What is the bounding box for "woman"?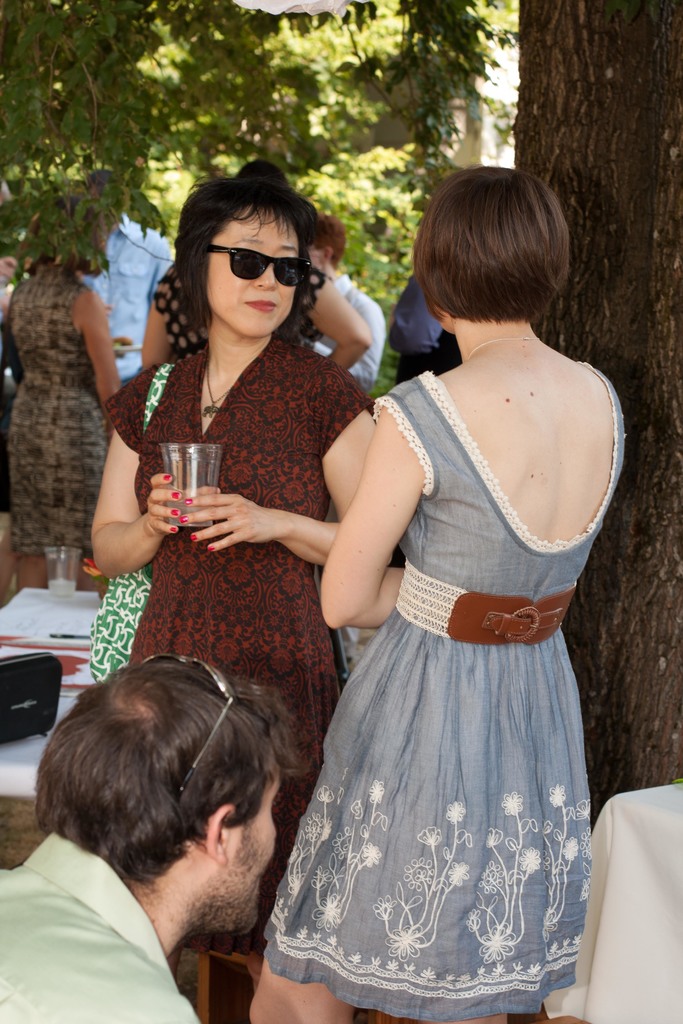
90,160,391,990.
